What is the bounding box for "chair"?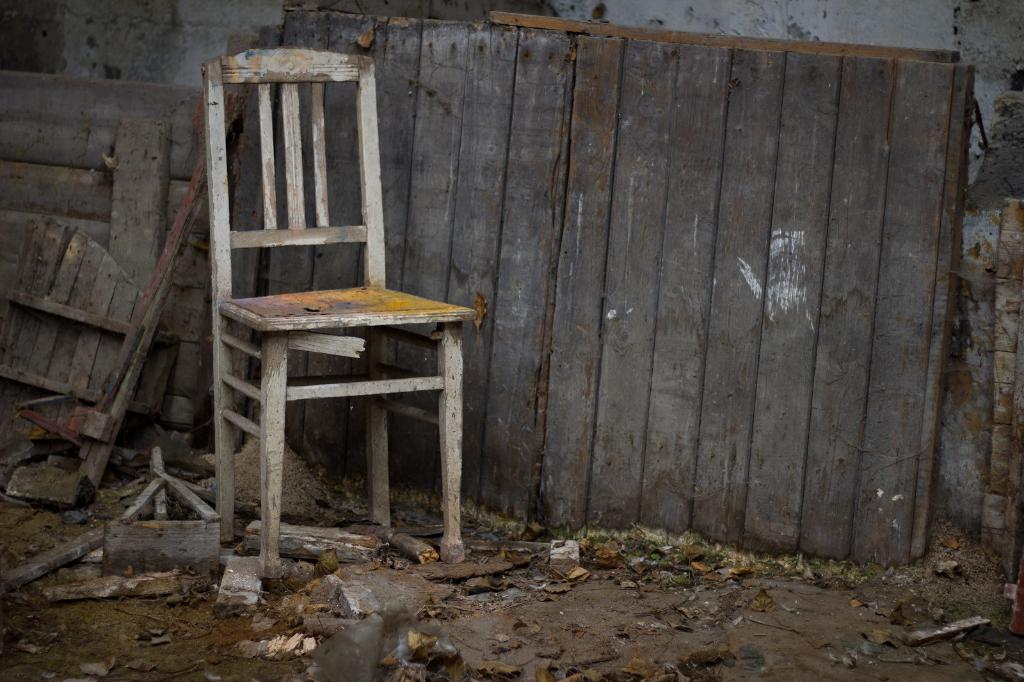
x1=170 y1=46 x2=454 y2=530.
